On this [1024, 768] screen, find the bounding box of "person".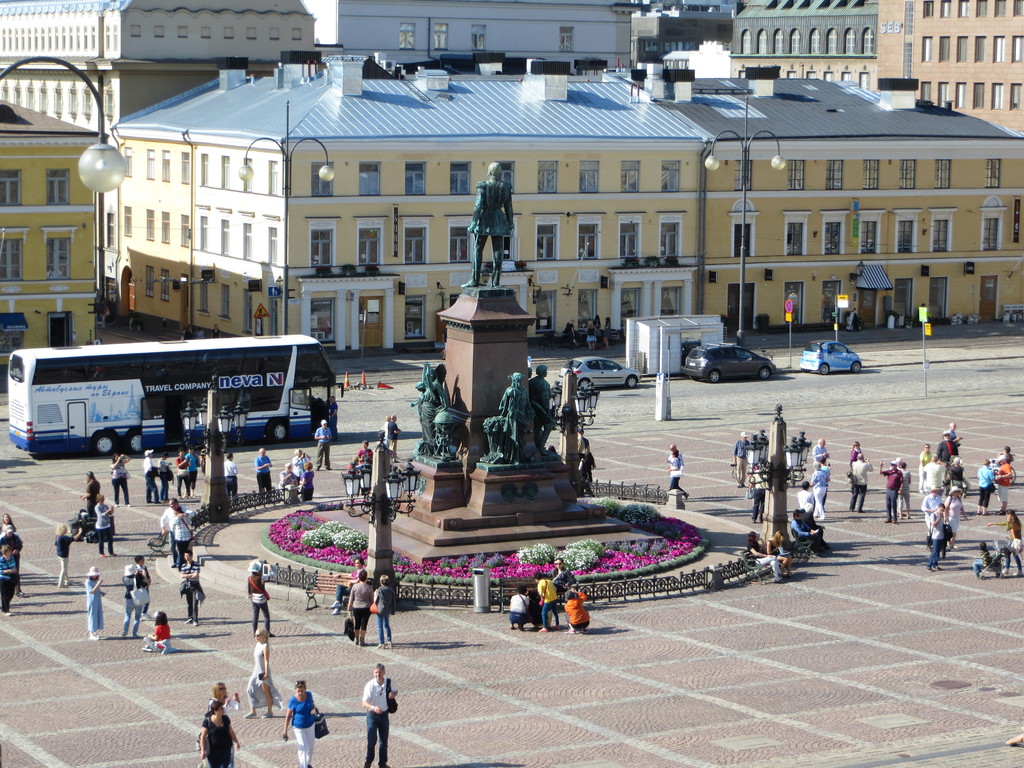
Bounding box: (49, 521, 79, 584).
